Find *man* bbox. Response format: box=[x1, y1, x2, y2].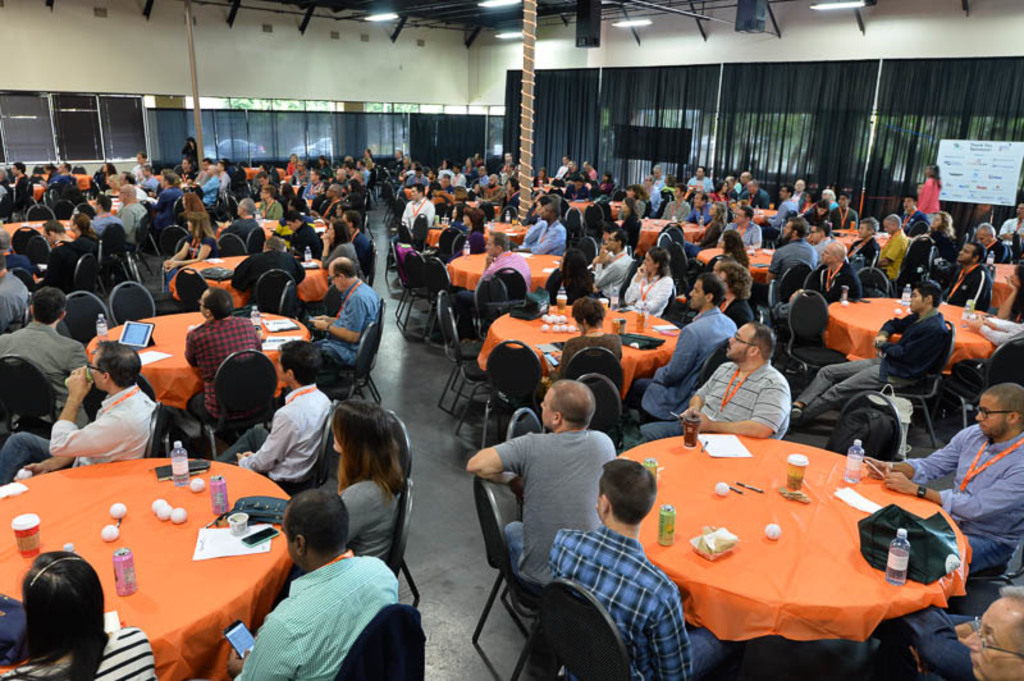
box=[0, 340, 155, 486].
